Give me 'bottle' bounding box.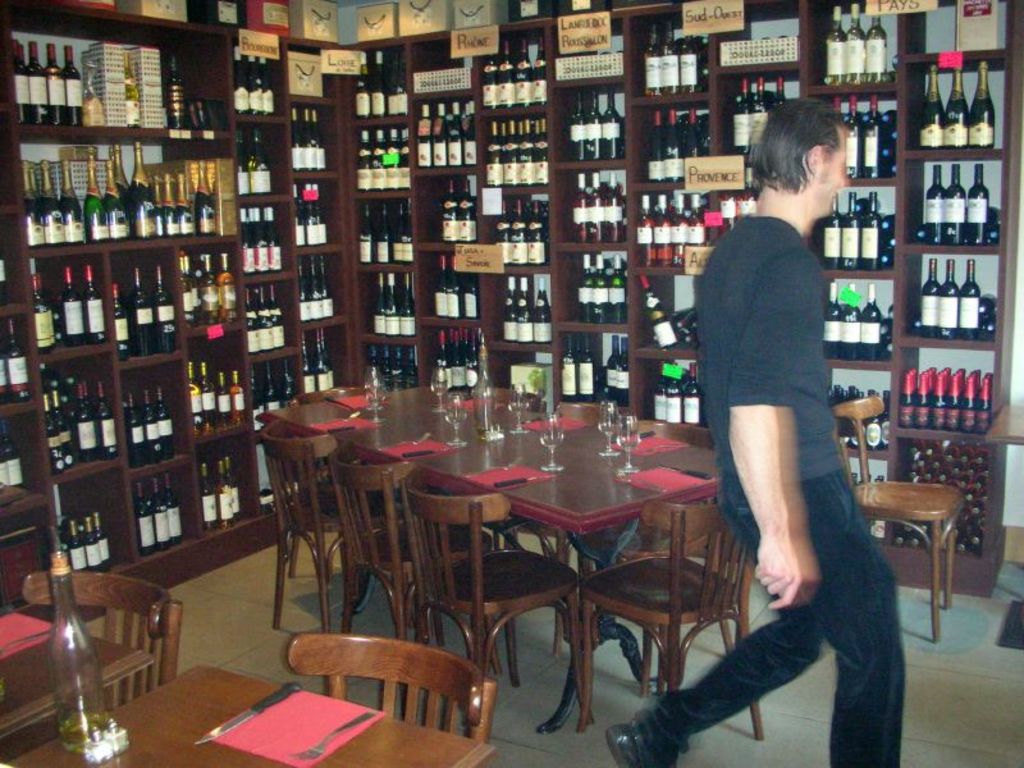
select_region(128, 481, 151, 552).
